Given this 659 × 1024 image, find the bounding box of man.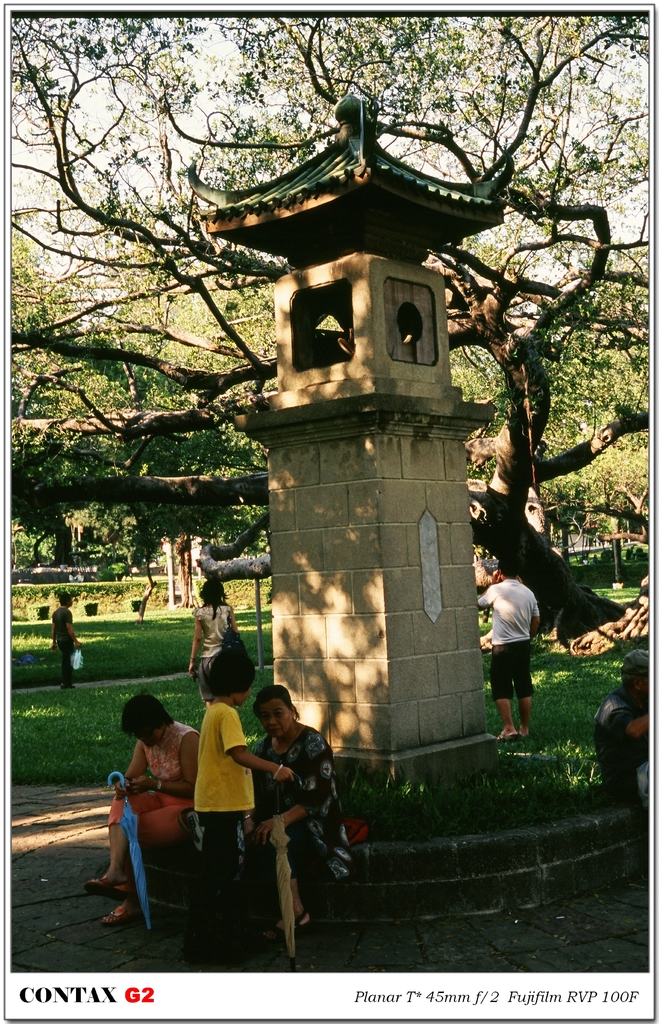
[485, 556, 564, 766].
